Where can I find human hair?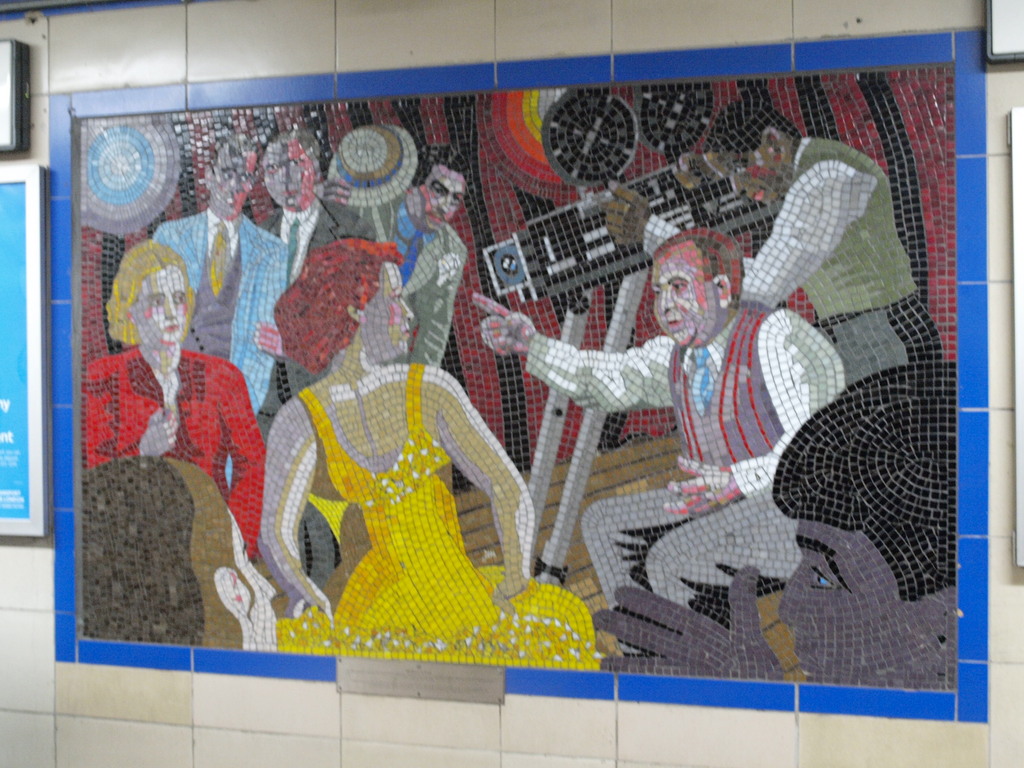
You can find it at pyautogui.locateOnScreen(408, 143, 469, 189).
